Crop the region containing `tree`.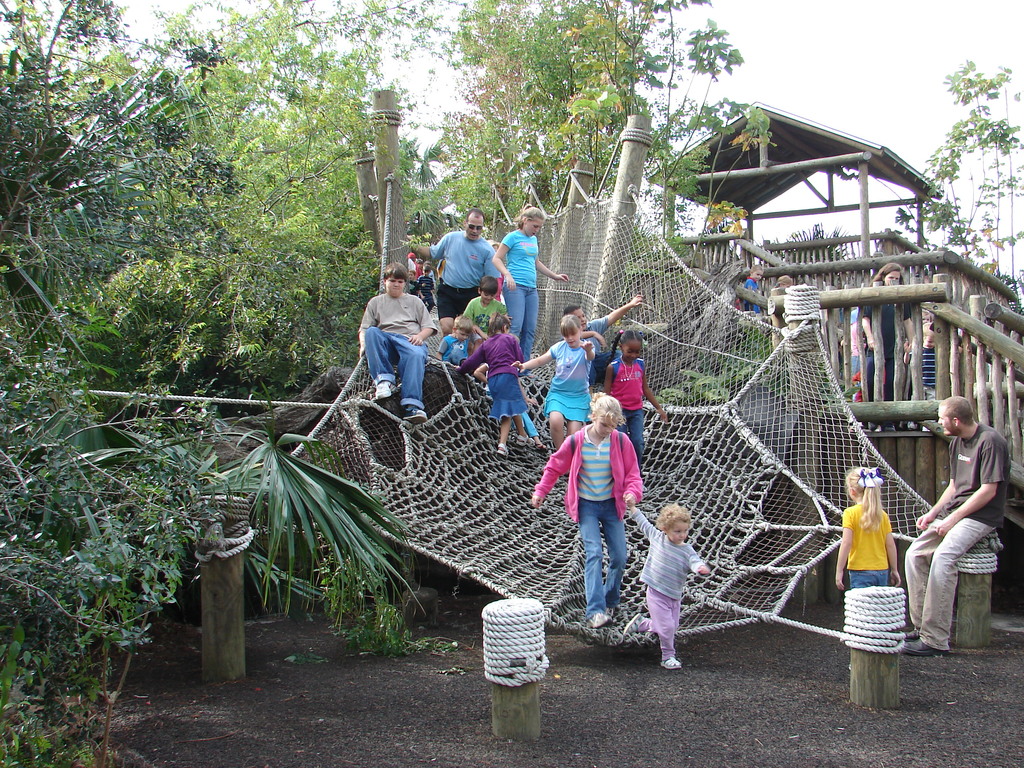
Crop region: x1=924 y1=38 x2=1014 y2=273.
